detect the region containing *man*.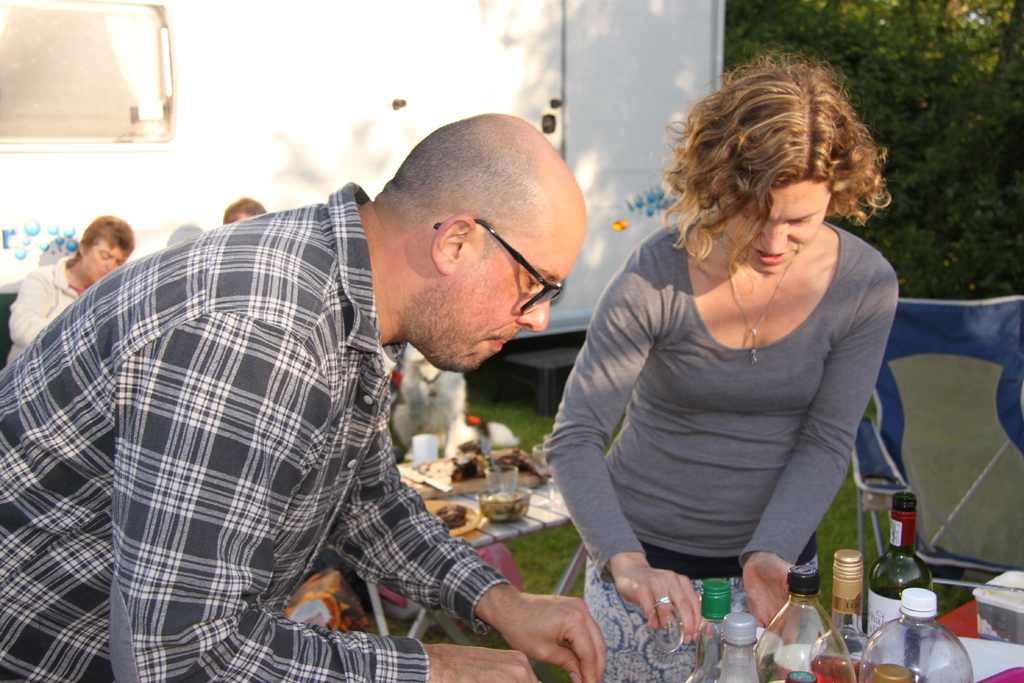
{"left": 36, "top": 75, "right": 630, "bottom": 662}.
